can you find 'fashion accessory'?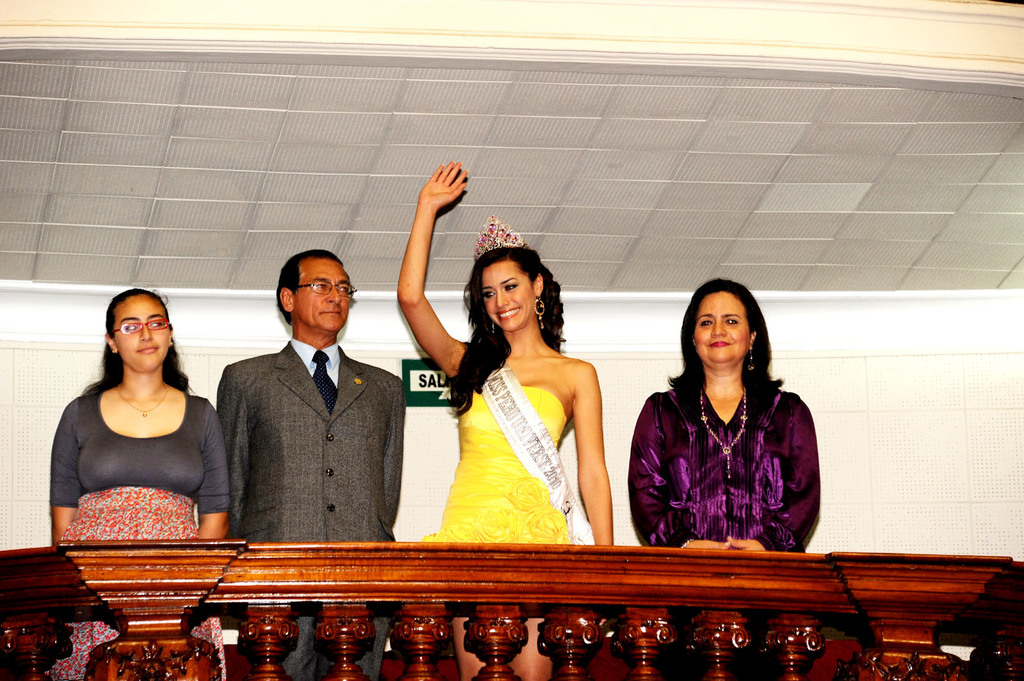
Yes, bounding box: [left=117, top=388, right=167, bottom=419].
